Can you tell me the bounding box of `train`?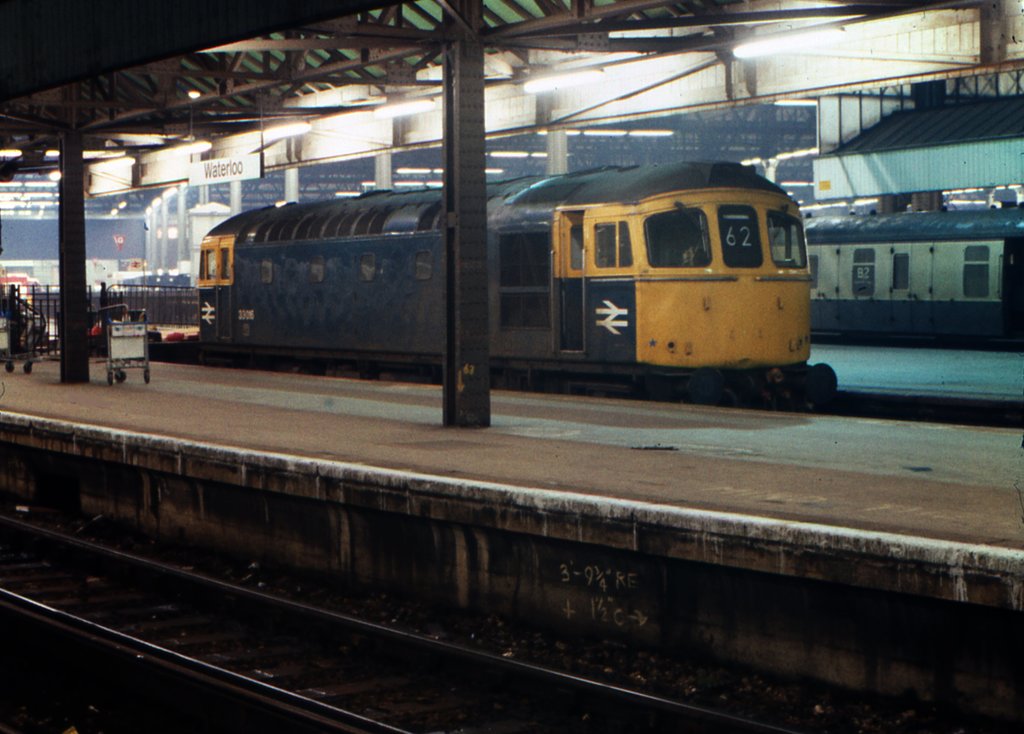
807:203:1023:334.
